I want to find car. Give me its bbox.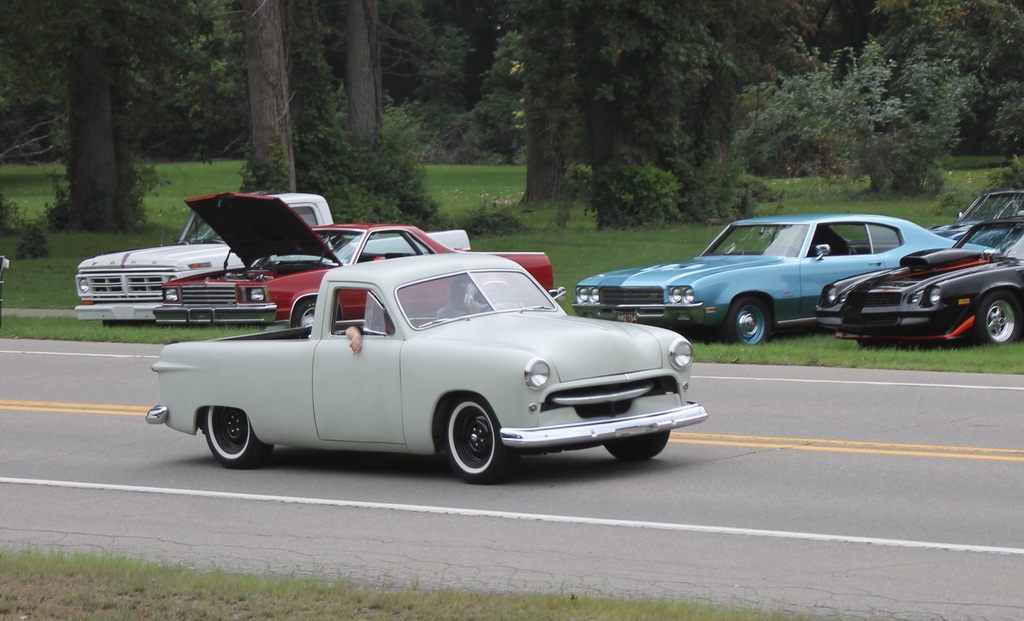
x1=565, y1=215, x2=992, y2=344.
